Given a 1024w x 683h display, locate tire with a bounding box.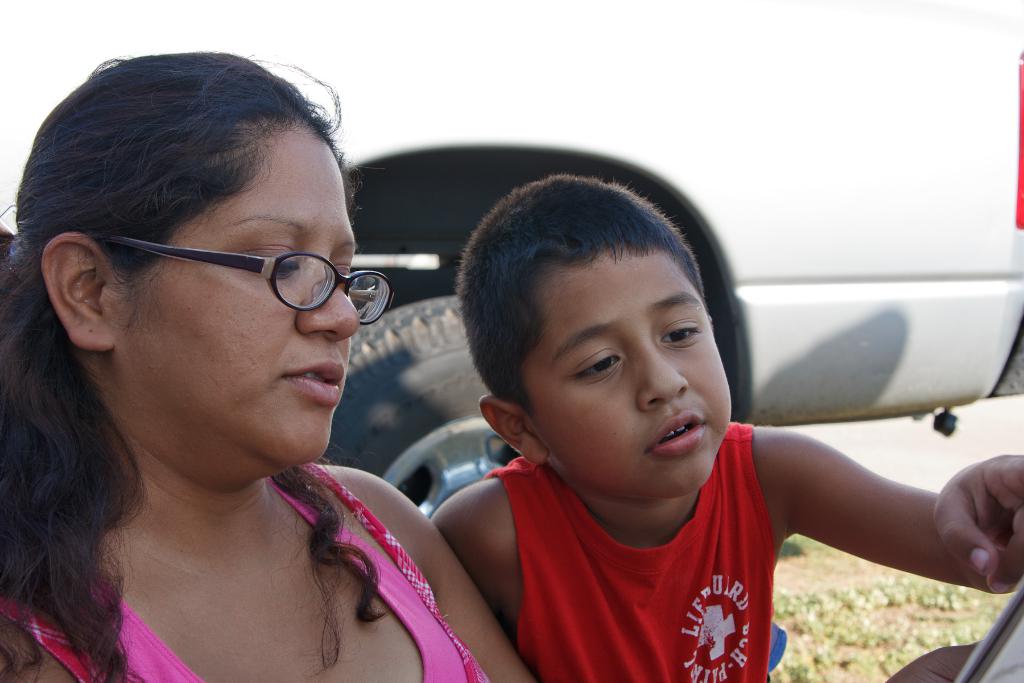
Located: <bbox>315, 287, 527, 525</bbox>.
